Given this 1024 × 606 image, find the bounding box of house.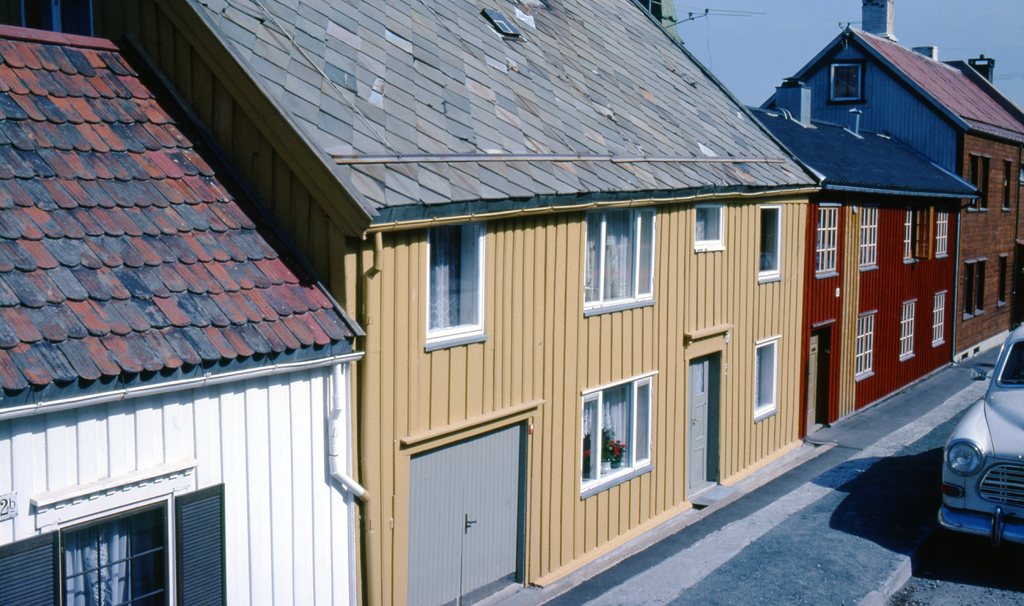
detection(93, 0, 824, 605).
